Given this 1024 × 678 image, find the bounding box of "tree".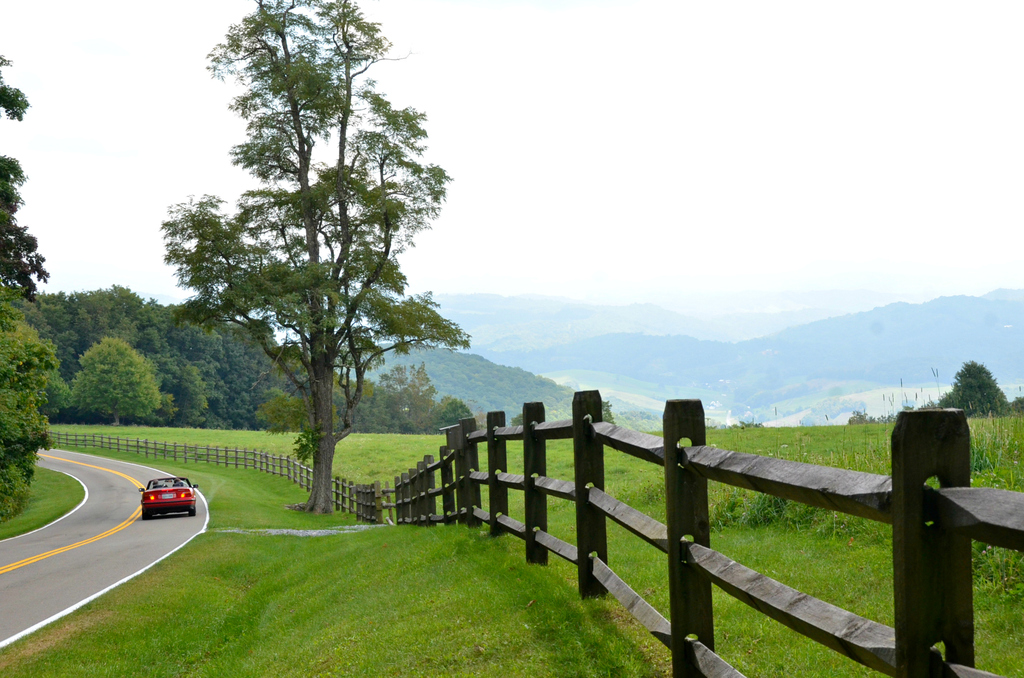
BBox(421, 394, 475, 439).
